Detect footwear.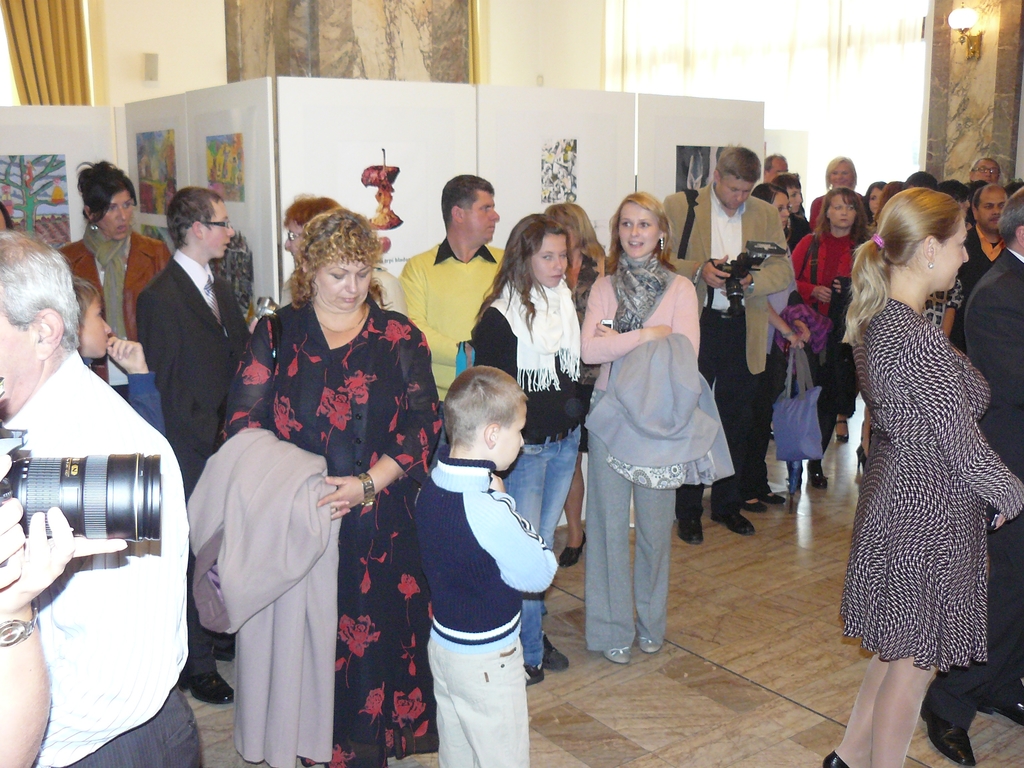
Detected at Rect(833, 417, 849, 444).
